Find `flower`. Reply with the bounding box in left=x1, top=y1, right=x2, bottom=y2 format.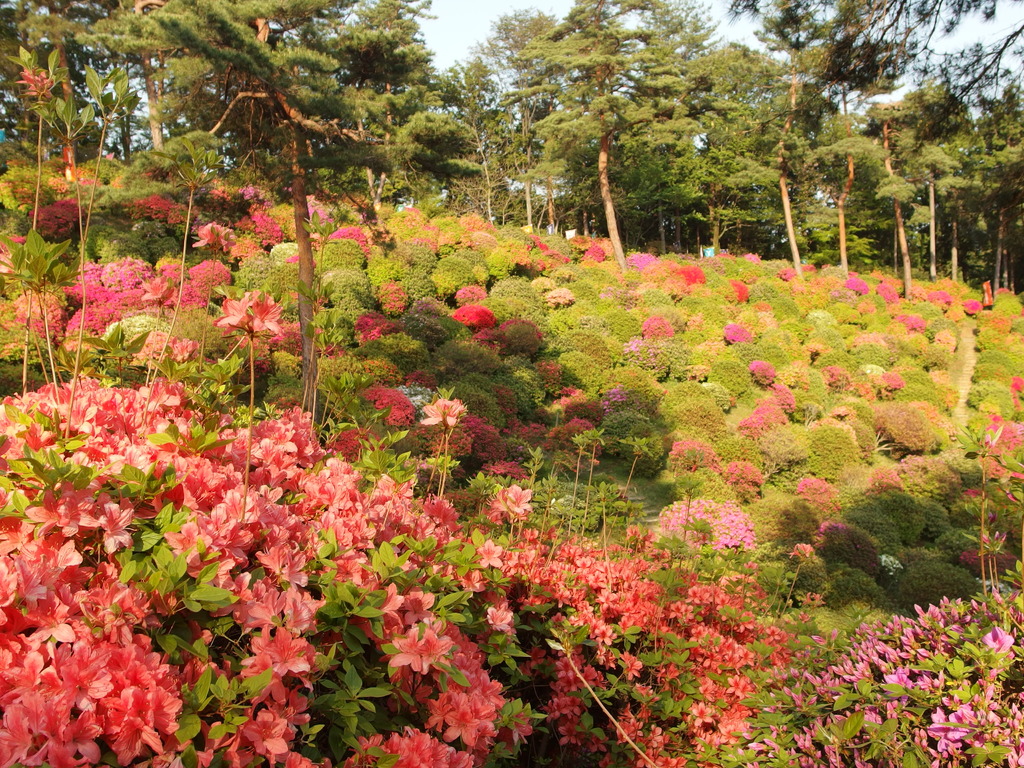
left=735, top=388, right=787, bottom=442.
